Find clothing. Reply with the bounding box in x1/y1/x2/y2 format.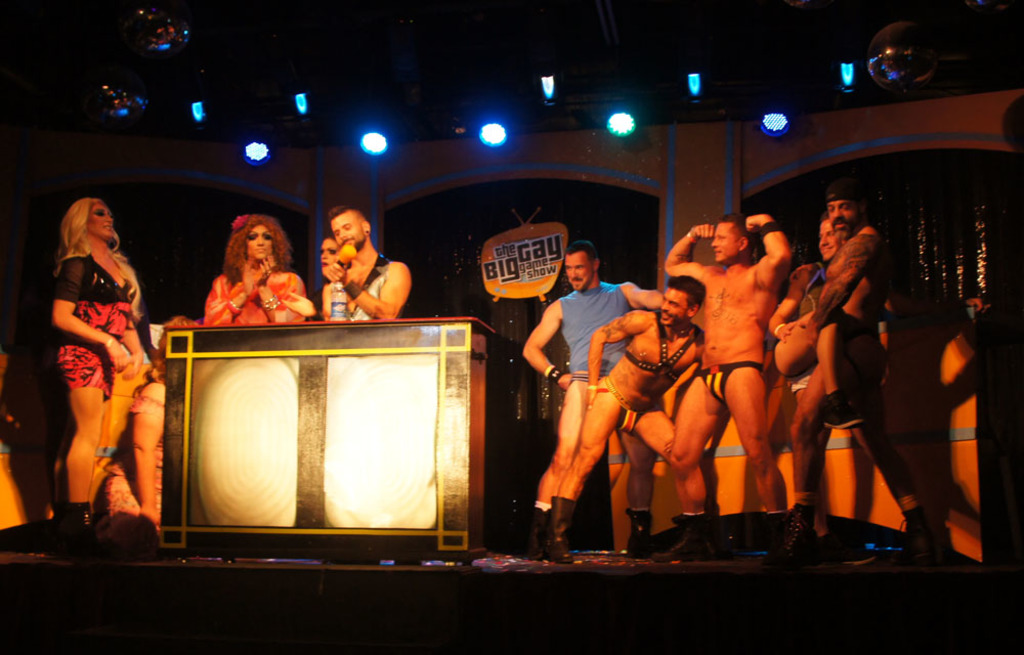
327/253/393/324.
